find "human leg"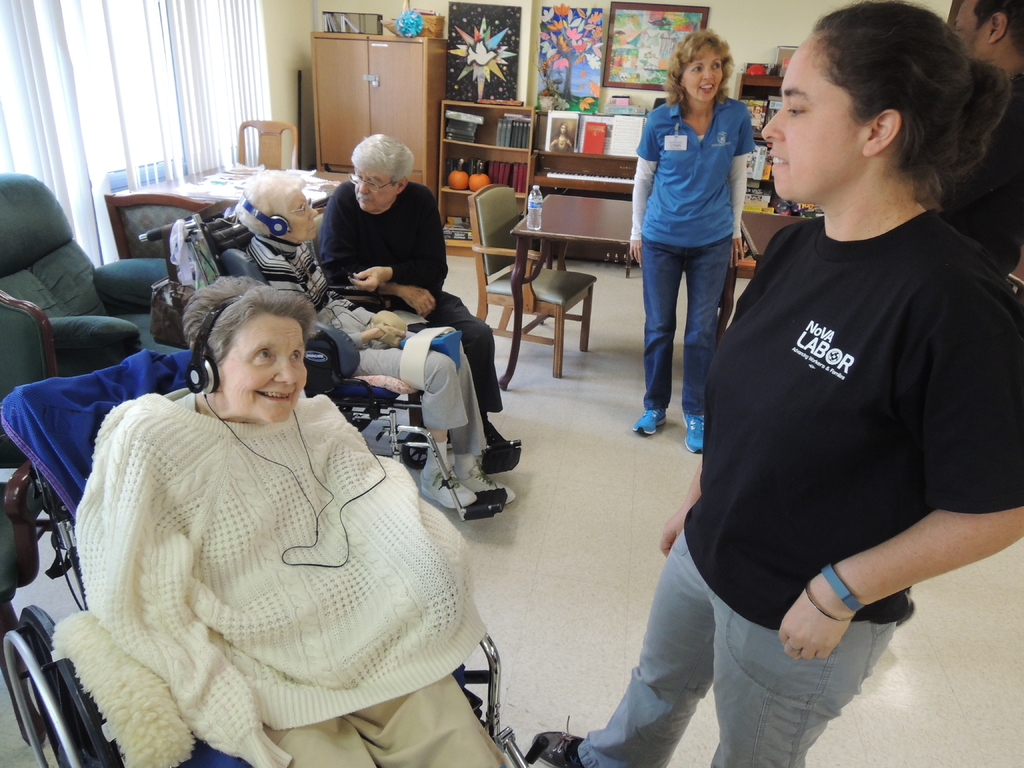
x1=328, y1=303, x2=518, y2=500
